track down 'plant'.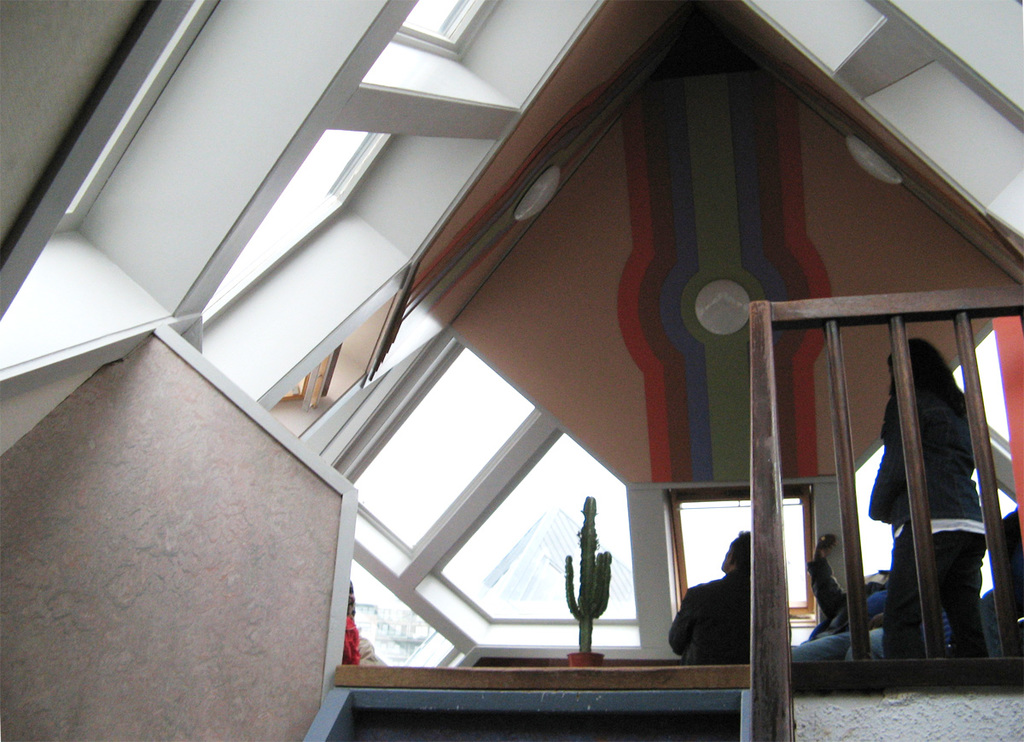
Tracked to bbox=(567, 492, 613, 650).
